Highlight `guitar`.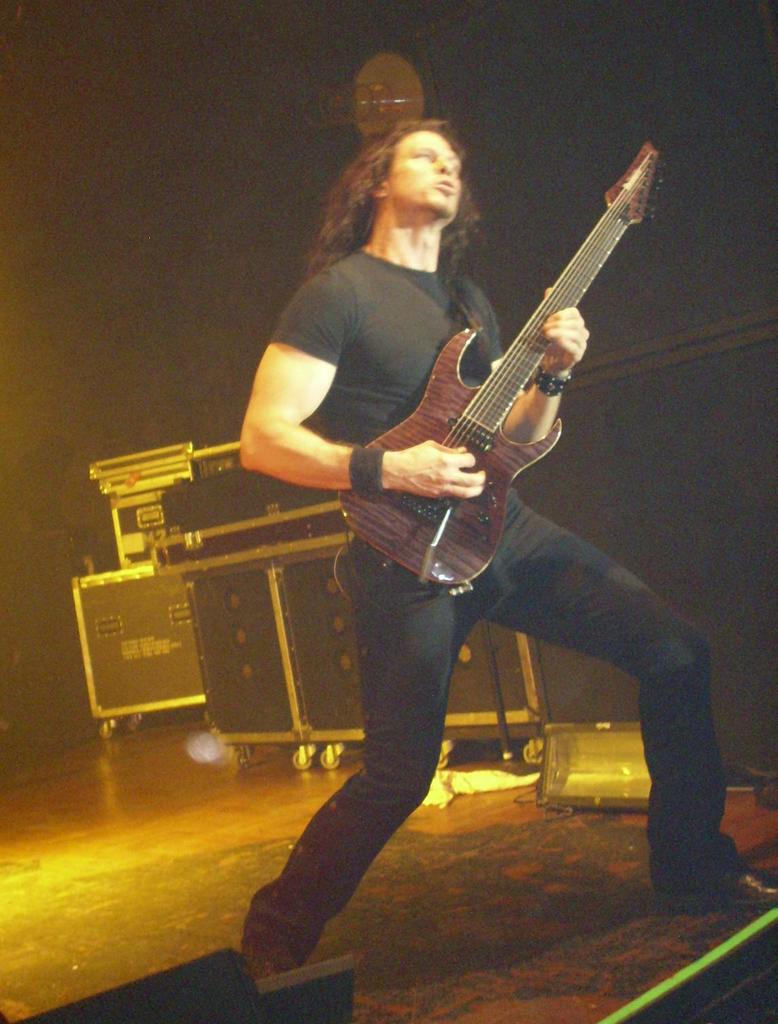
Highlighted region: <bbox>314, 150, 670, 620</bbox>.
